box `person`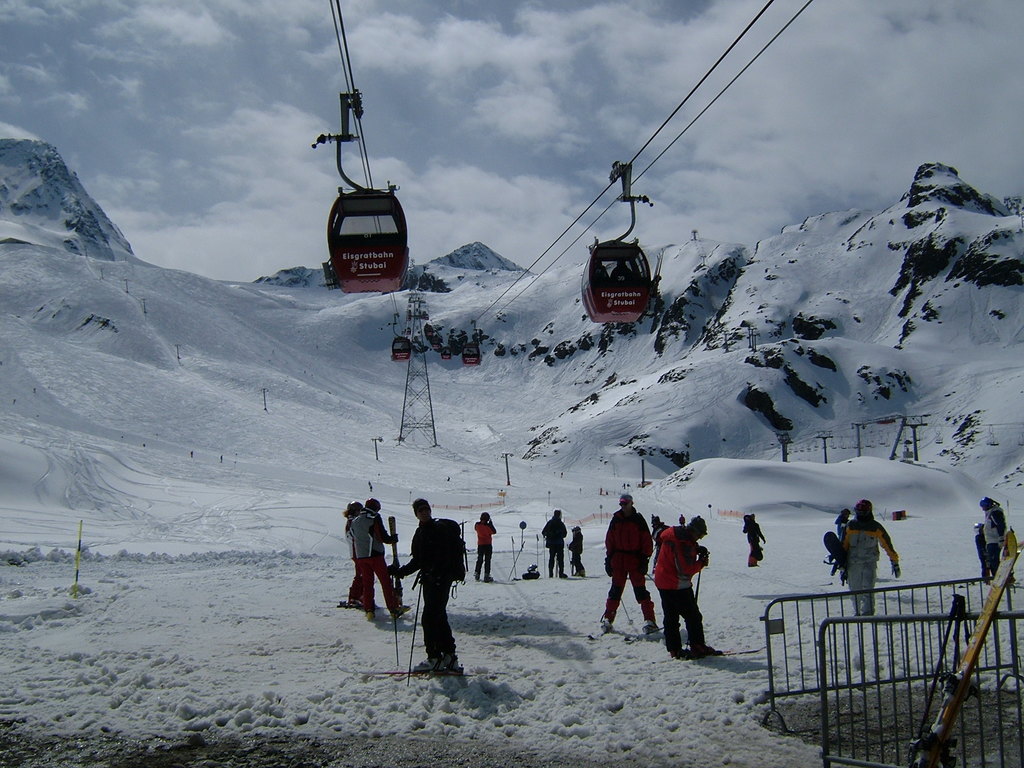
x1=981 y1=492 x2=1004 y2=580
